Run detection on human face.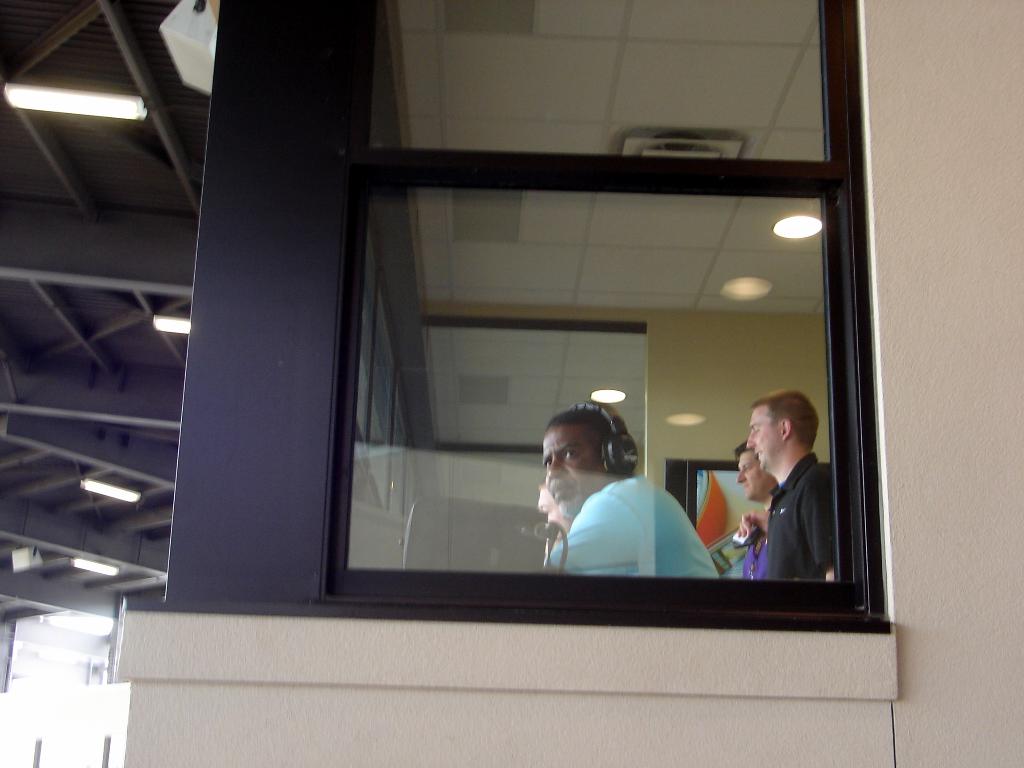
Result: 537:417:600:529.
